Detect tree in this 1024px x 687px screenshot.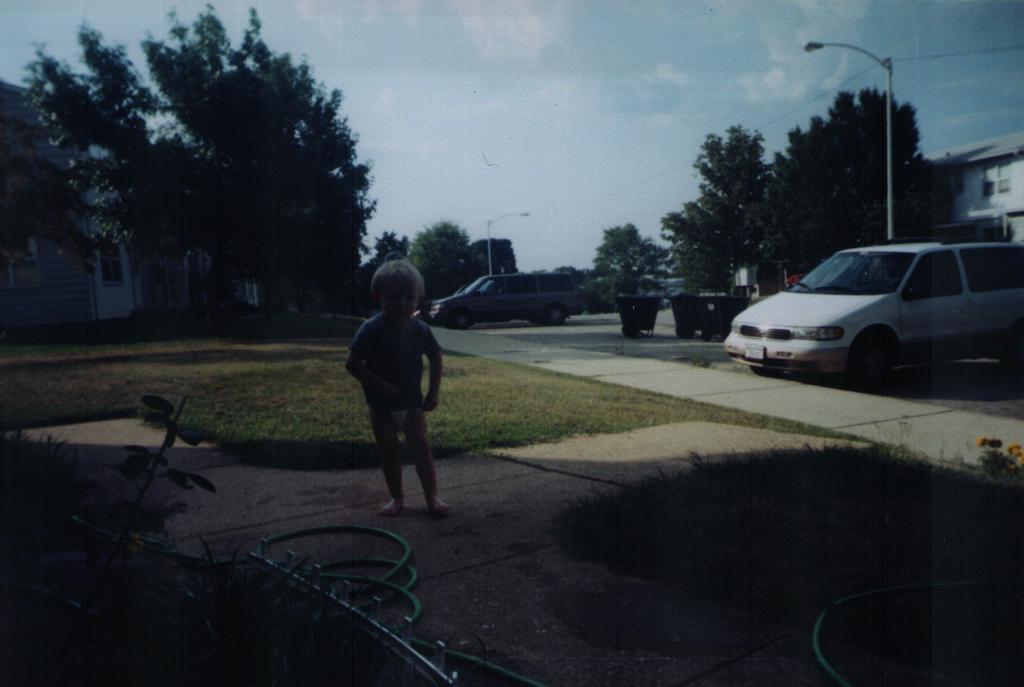
Detection: 746, 86, 936, 282.
